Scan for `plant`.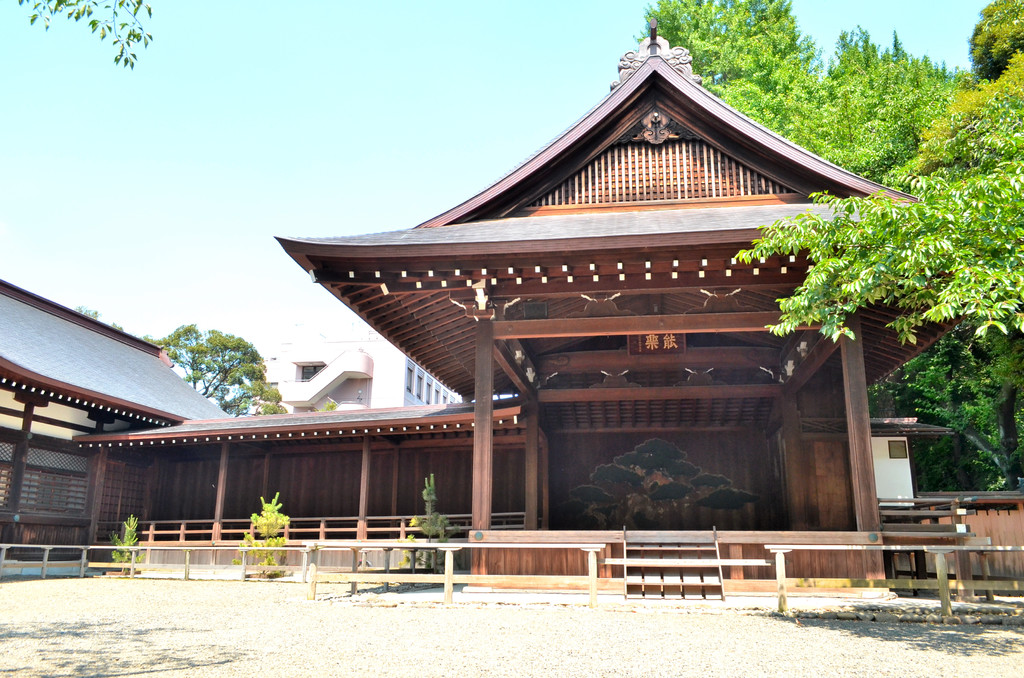
Scan result: [x1=214, y1=497, x2=300, y2=574].
